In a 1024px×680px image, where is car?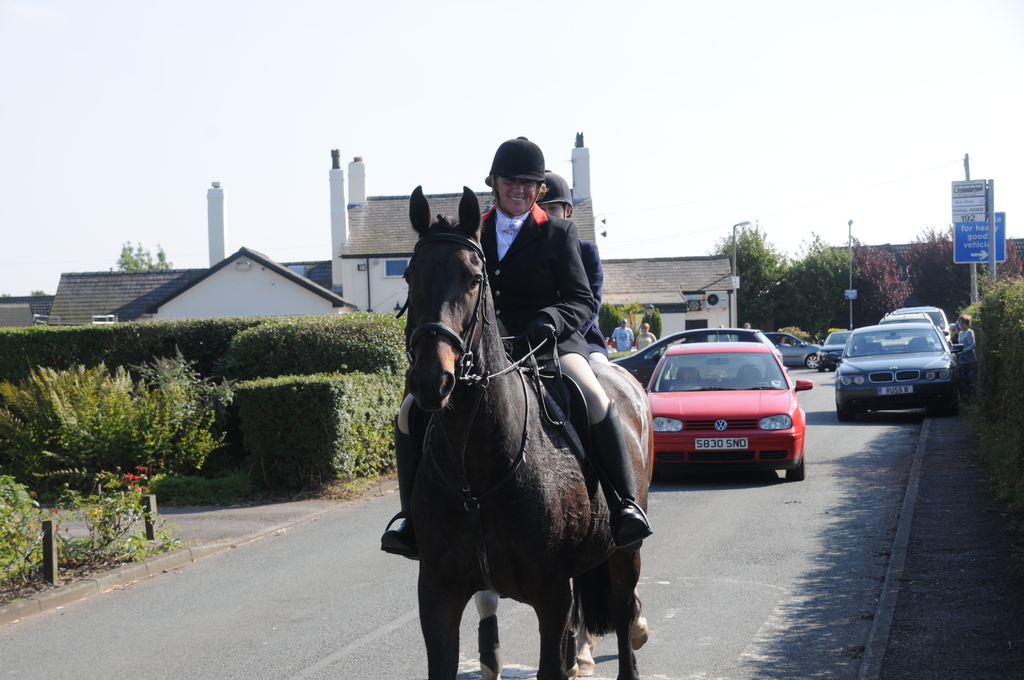
region(819, 331, 860, 371).
